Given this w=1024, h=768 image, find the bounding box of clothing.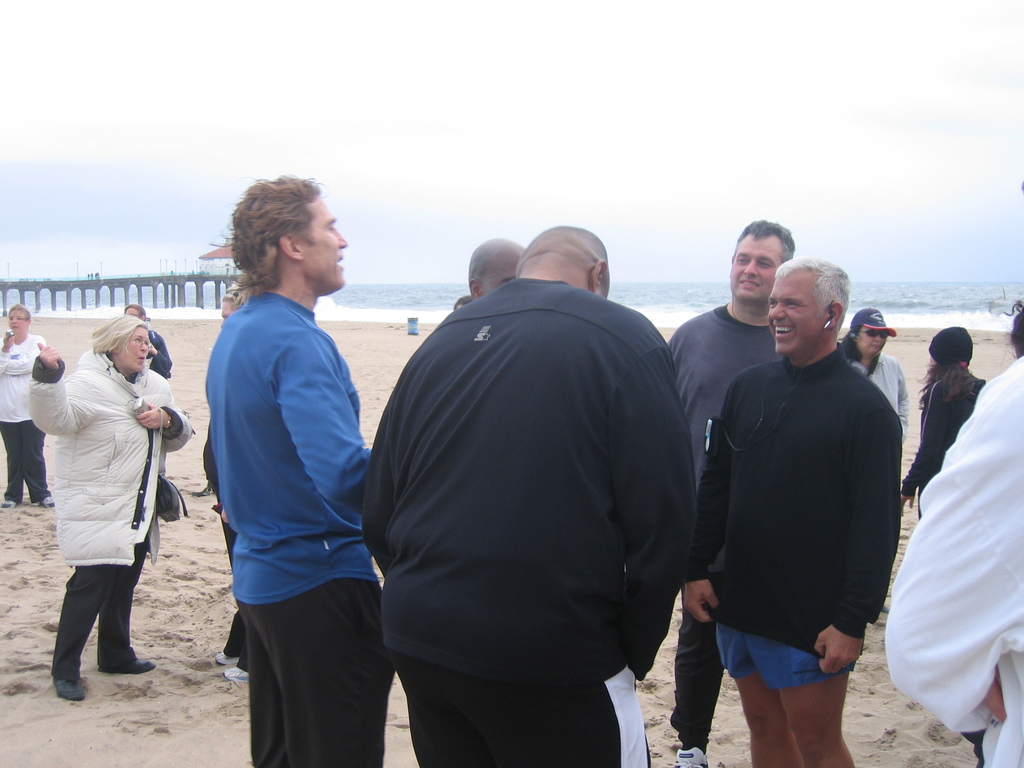
box(646, 298, 787, 758).
